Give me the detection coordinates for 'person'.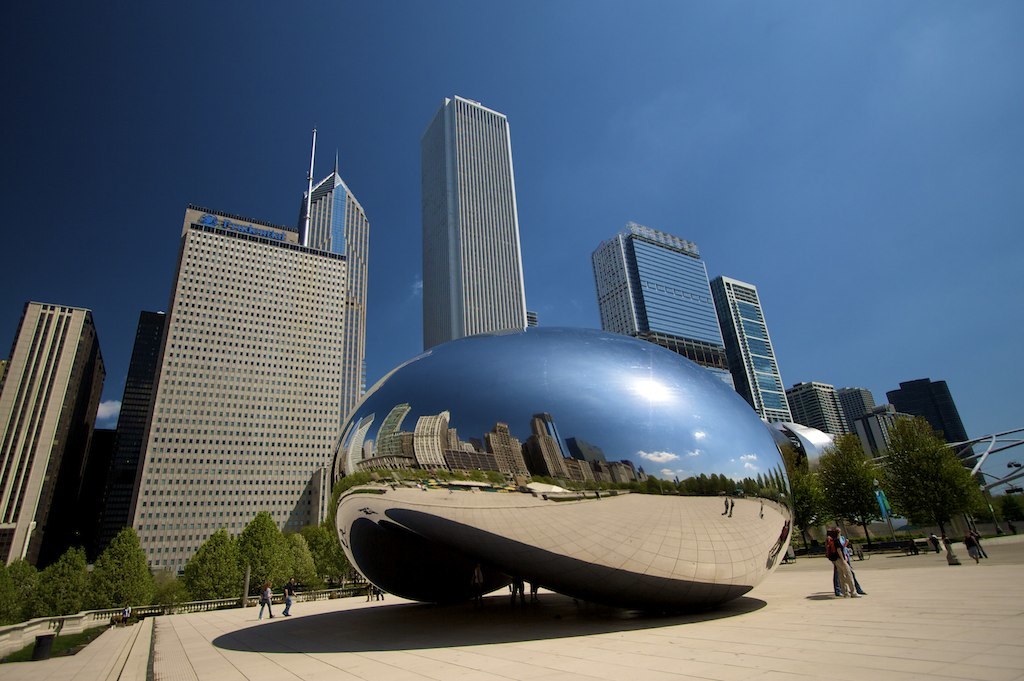
365, 579, 372, 601.
